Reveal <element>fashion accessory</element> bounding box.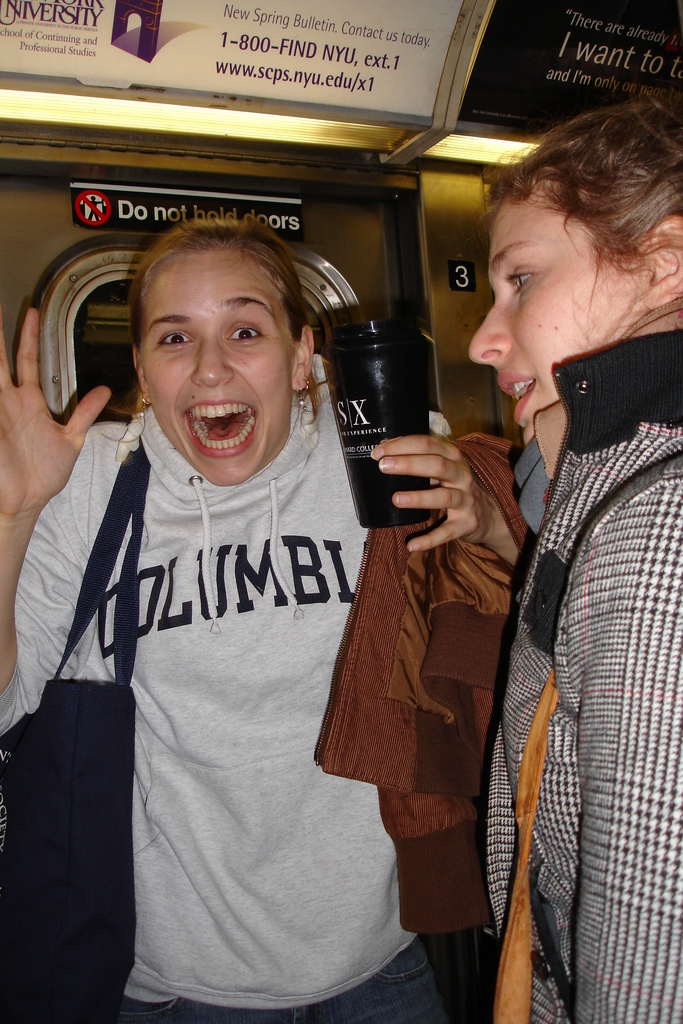
Revealed: (left=141, top=390, right=153, bottom=407).
